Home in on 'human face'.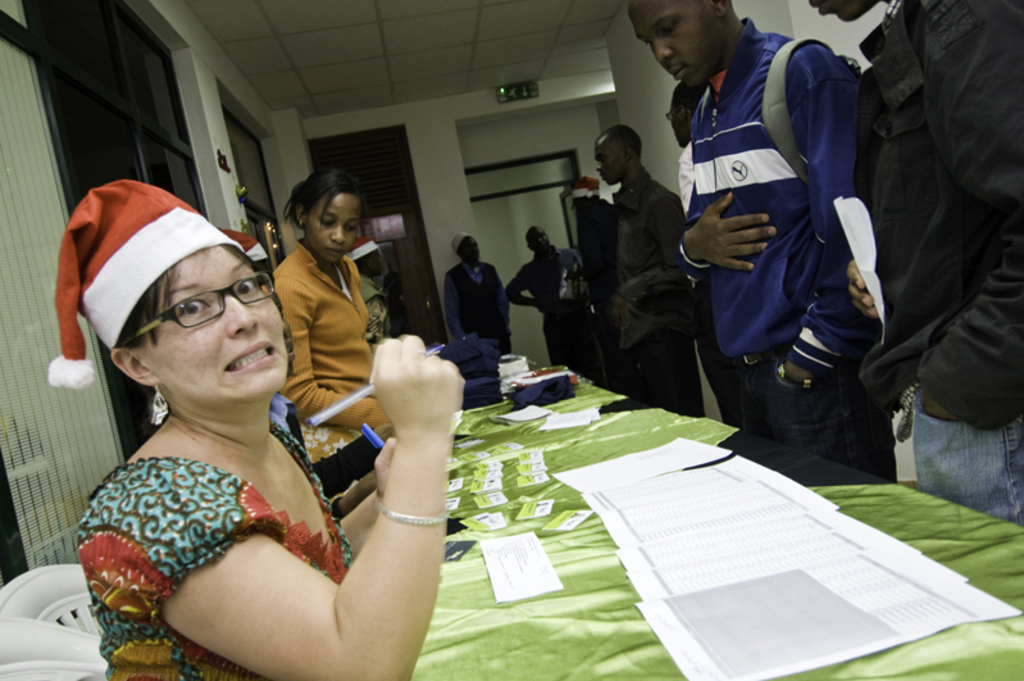
Homed in at 361 242 374 272.
